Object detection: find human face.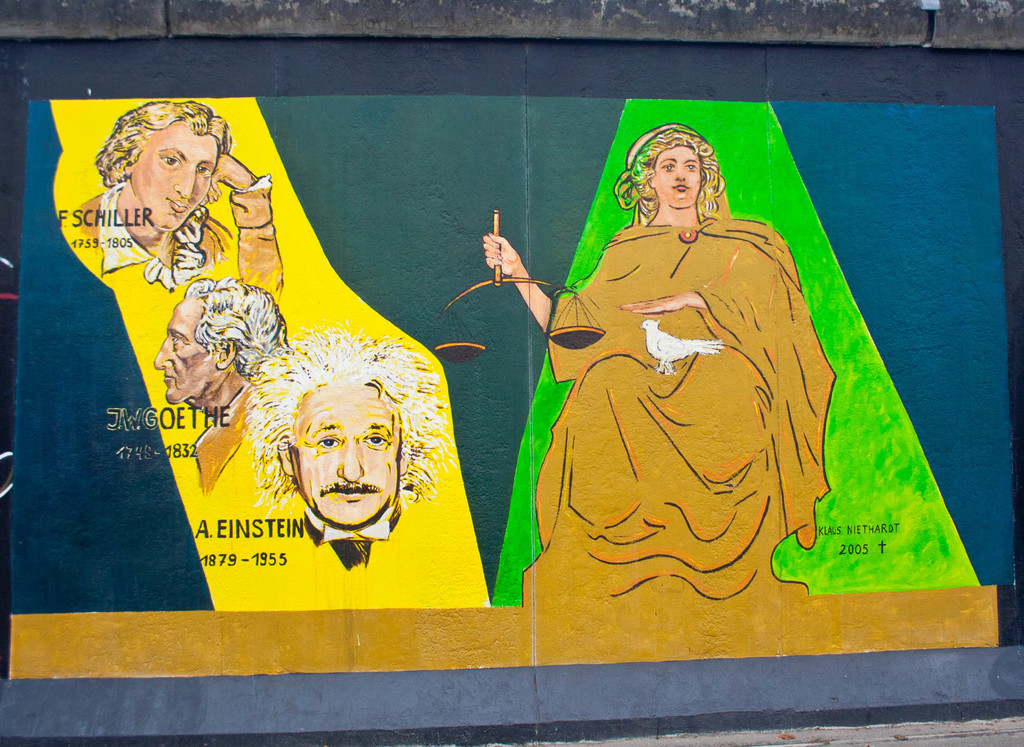
(289,384,402,530).
